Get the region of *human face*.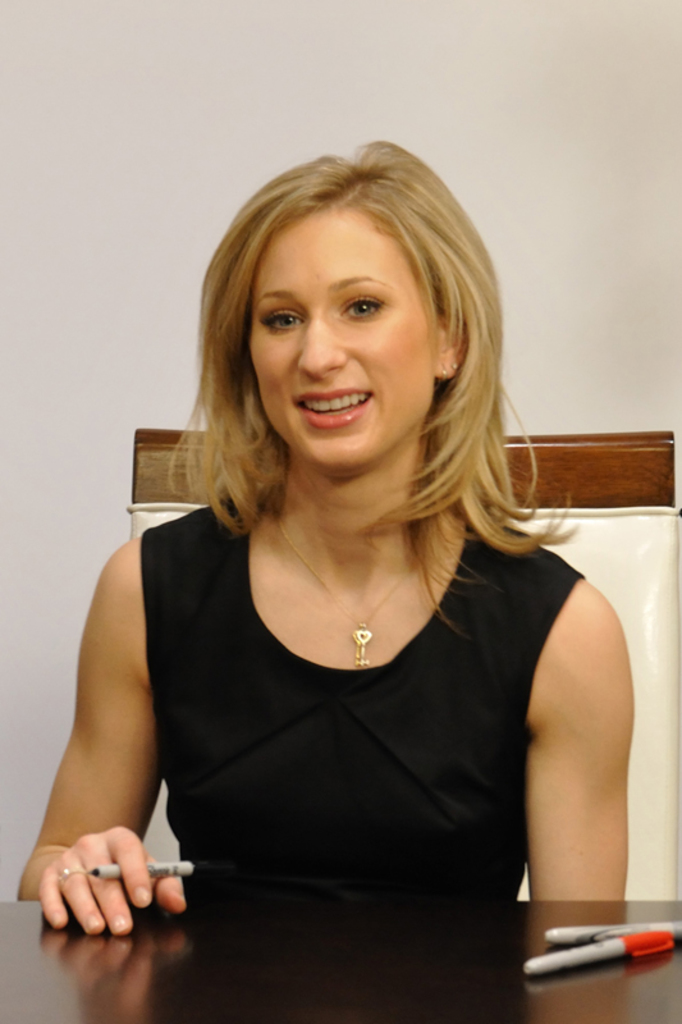
select_region(243, 204, 438, 483).
